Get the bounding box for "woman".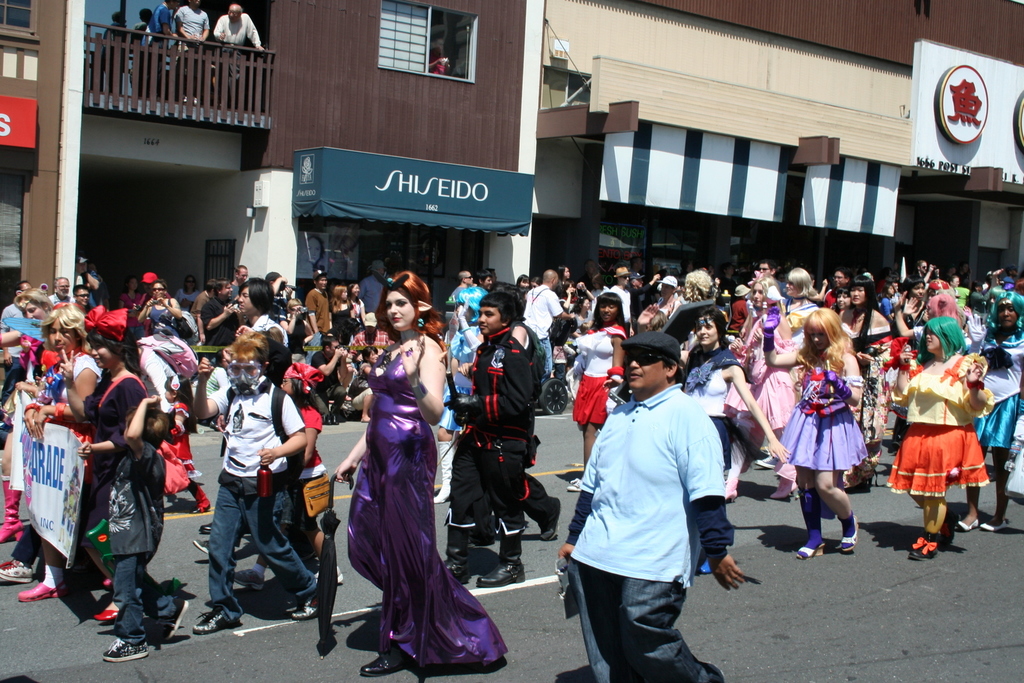
left=991, top=266, right=1011, bottom=290.
